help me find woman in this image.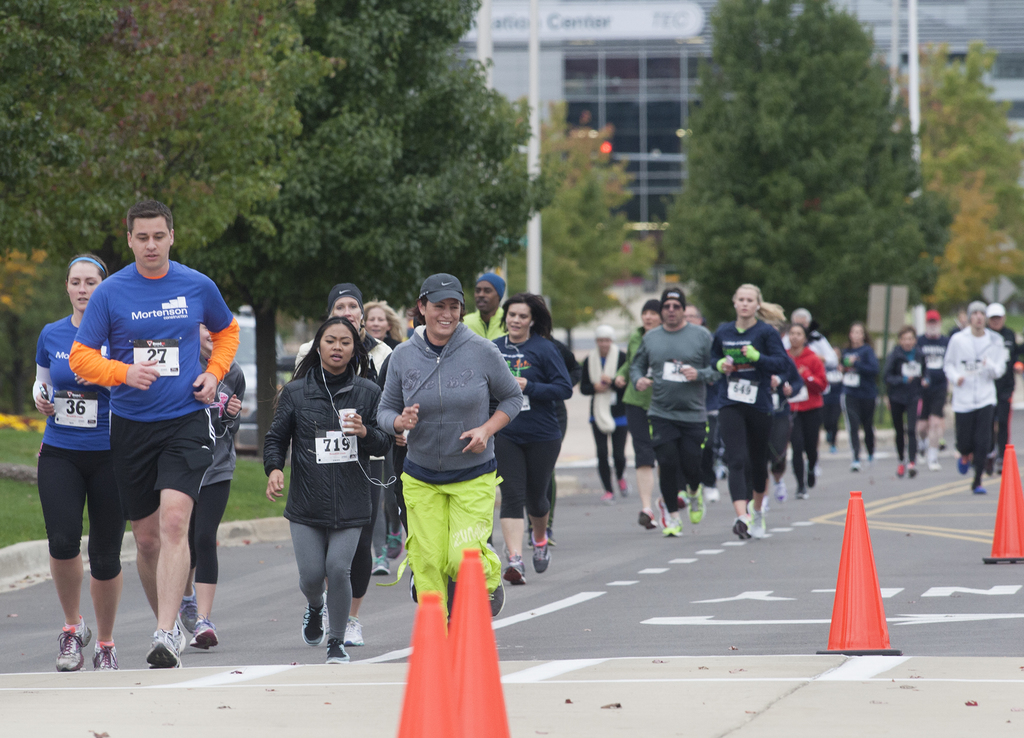
Found it: [left=781, top=323, right=828, bottom=501].
